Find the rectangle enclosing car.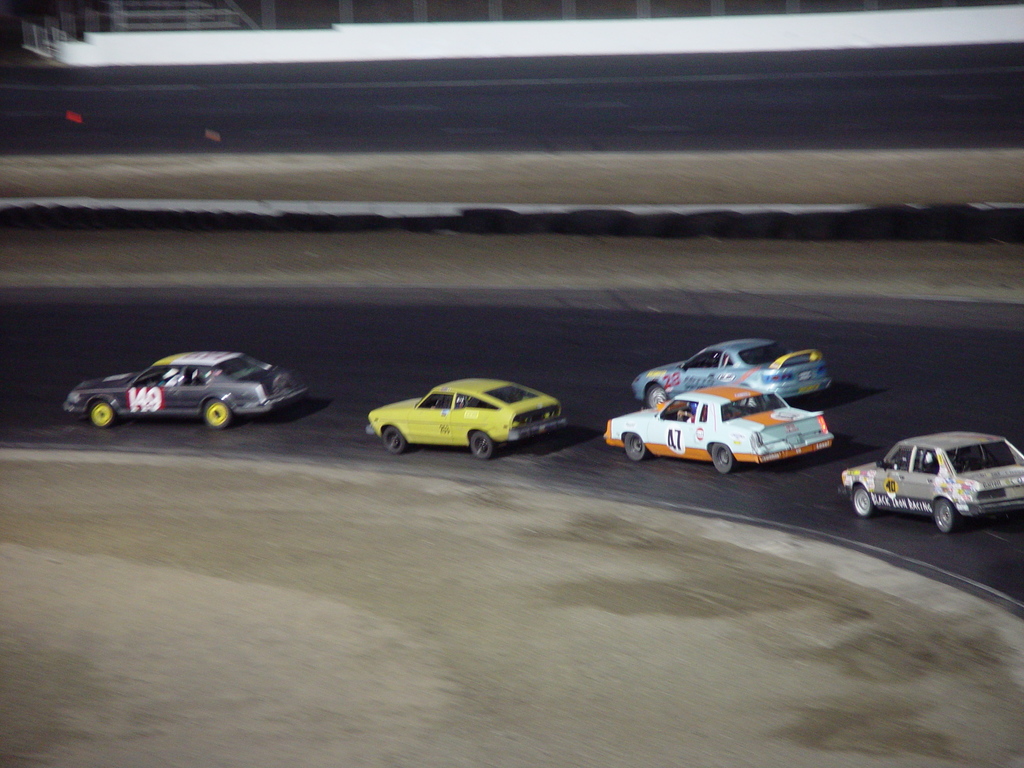
632, 339, 831, 405.
